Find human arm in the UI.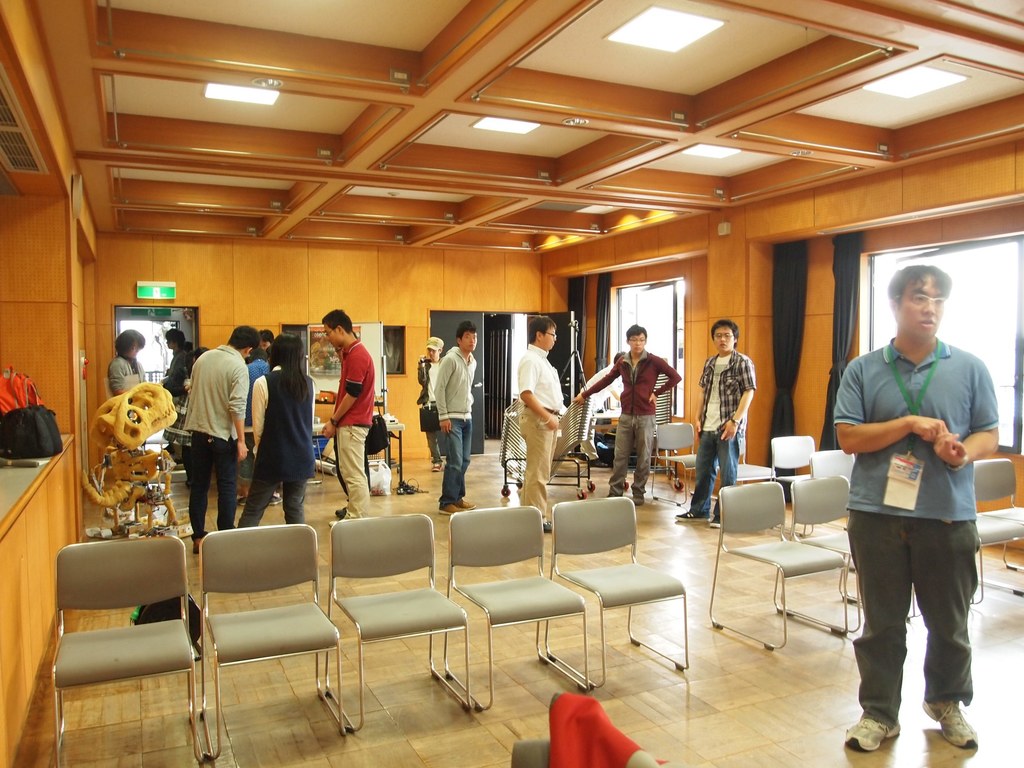
UI element at bbox(229, 363, 254, 461).
